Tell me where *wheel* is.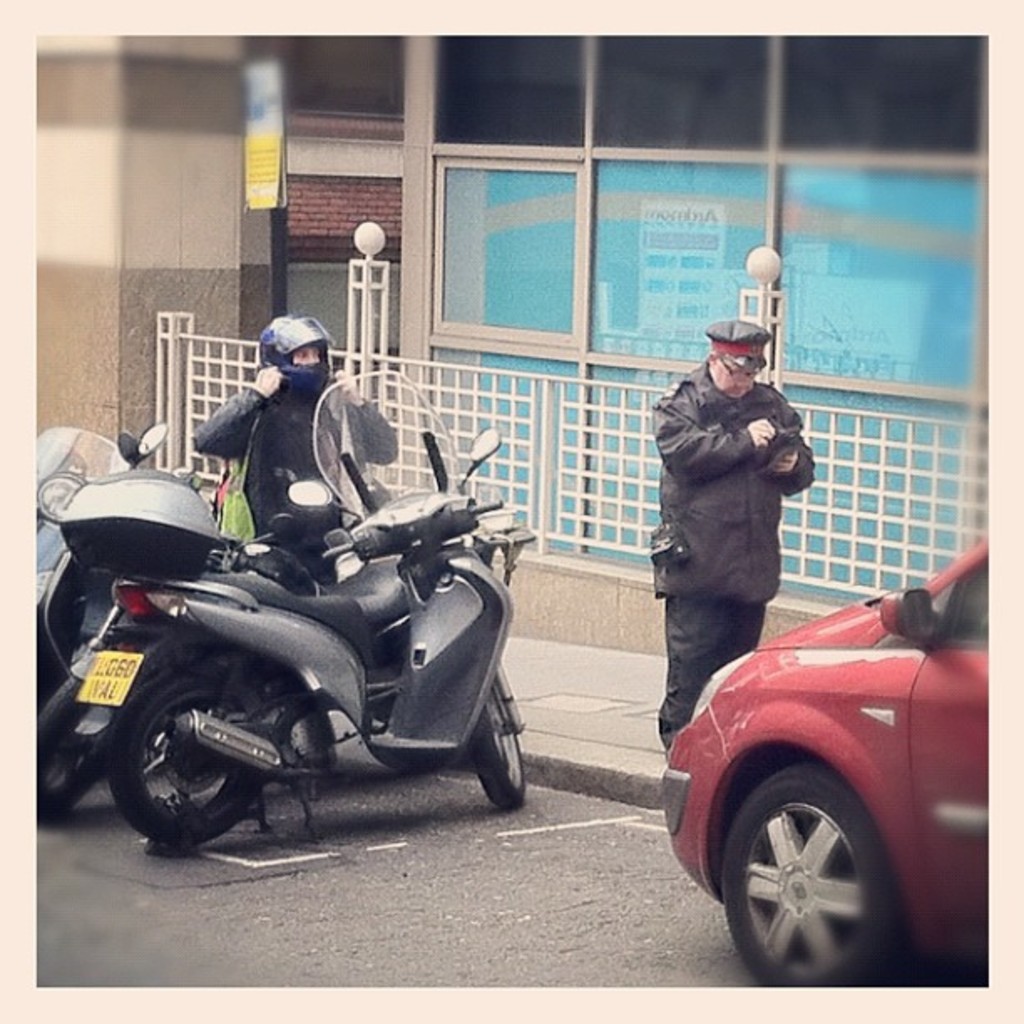
*wheel* is at 726,758,929,965.
